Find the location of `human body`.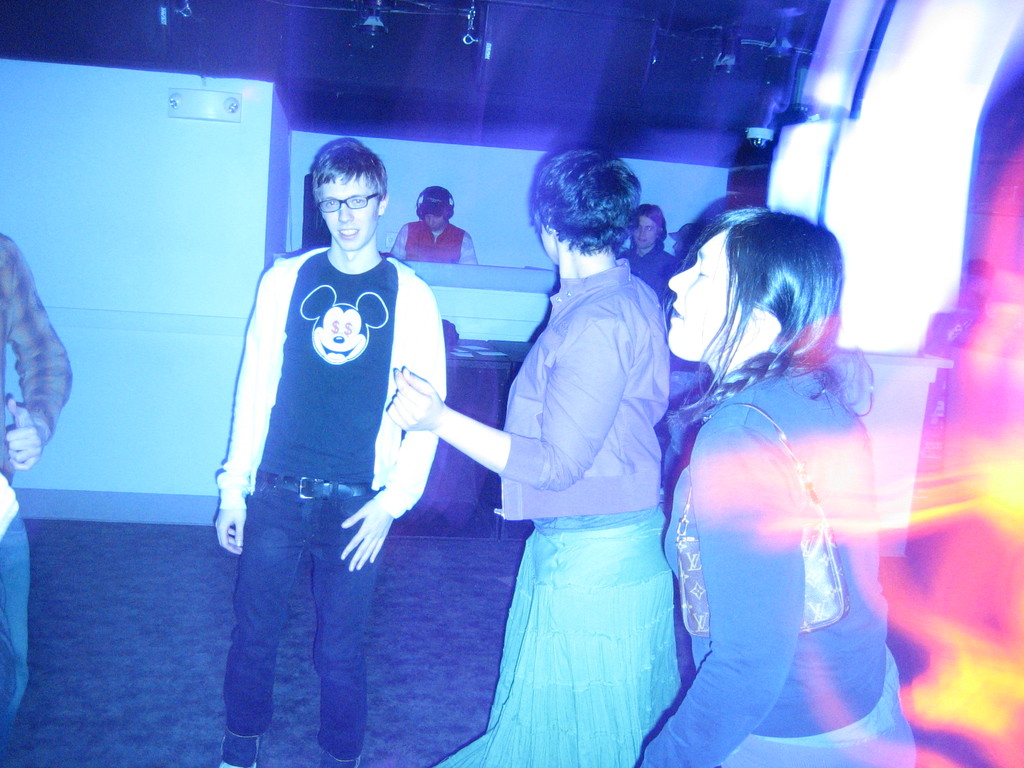
Location: <box>382,238,700,767</box>.
